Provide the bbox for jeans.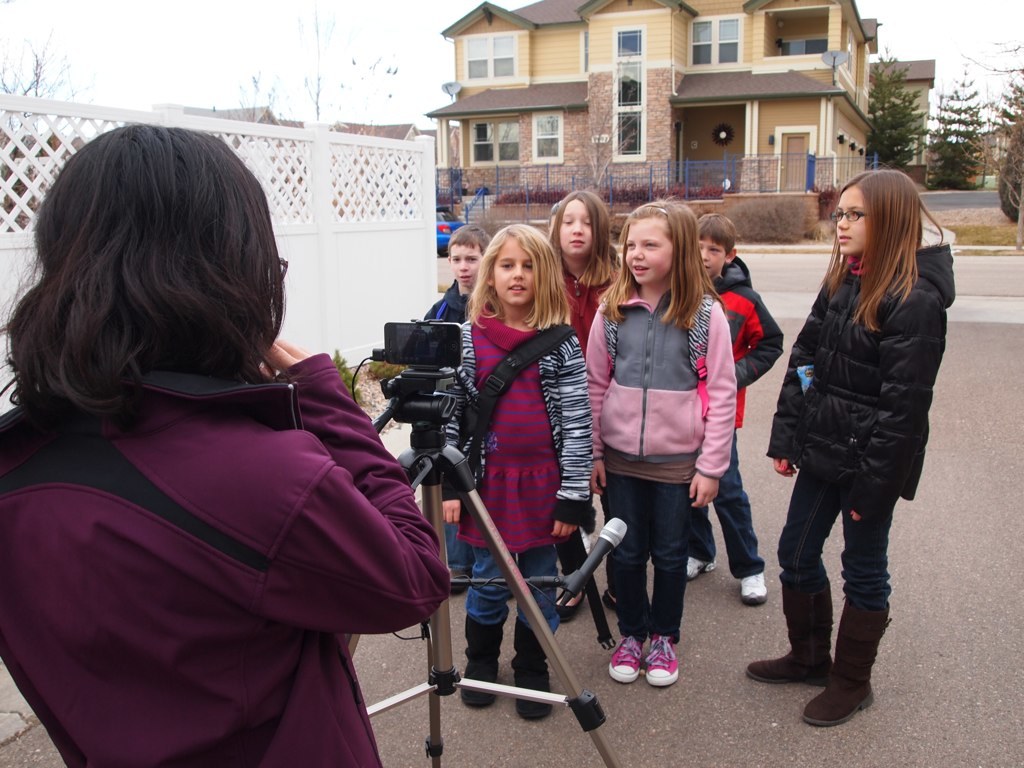
box(690, 433, 766, 581).
